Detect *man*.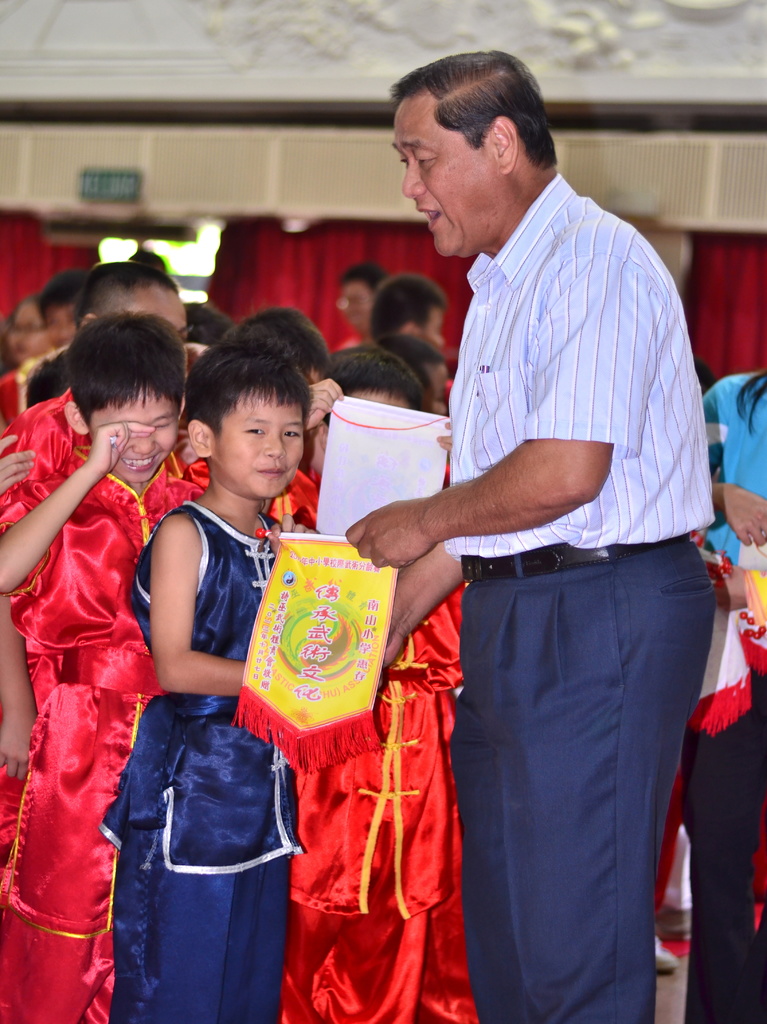
Detected at (x1=329, y1=36, x2=730, y2=1023).
